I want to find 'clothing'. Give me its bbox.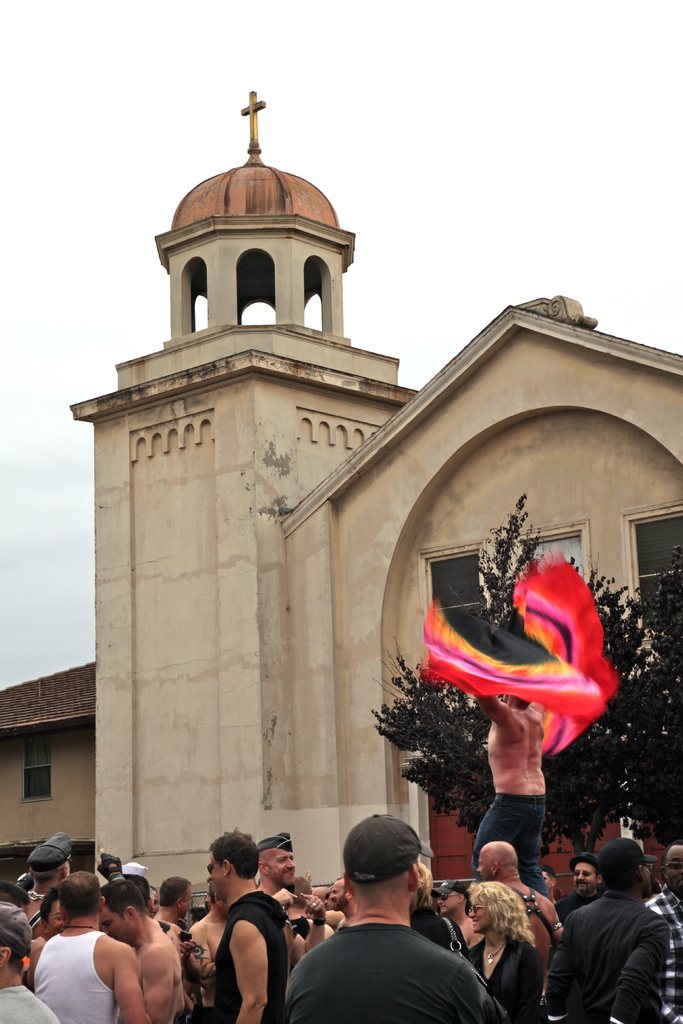
box=[0, 984, 53, 1023].
